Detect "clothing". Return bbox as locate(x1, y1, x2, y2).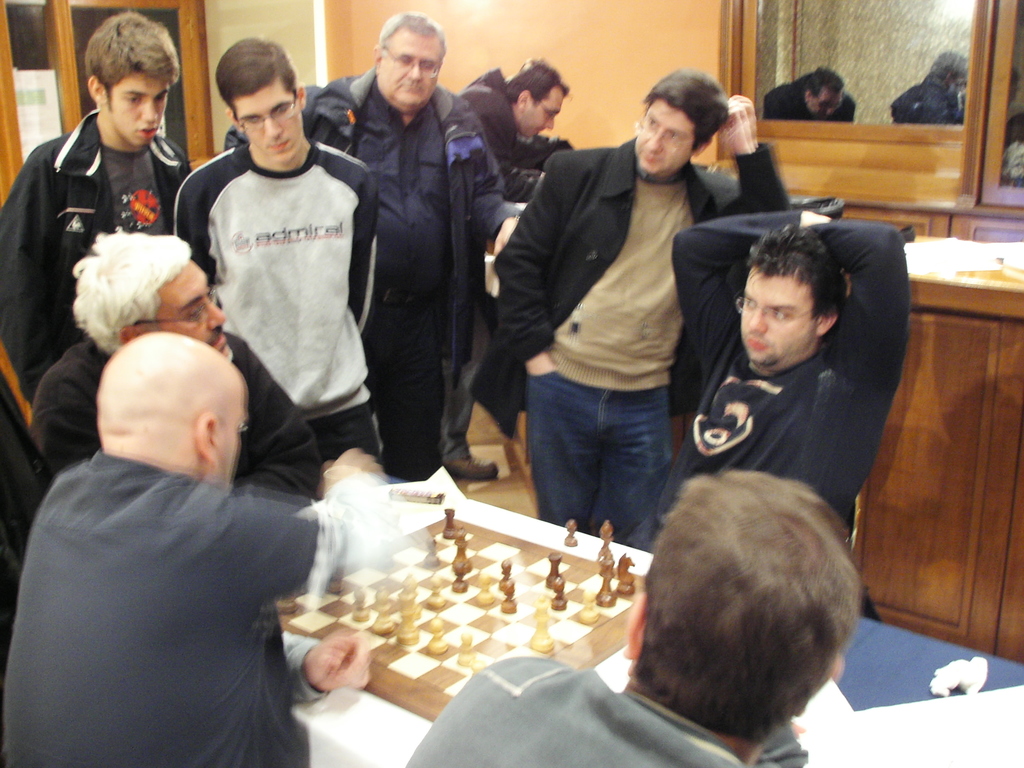
locate(175, 136, 387, 467).
